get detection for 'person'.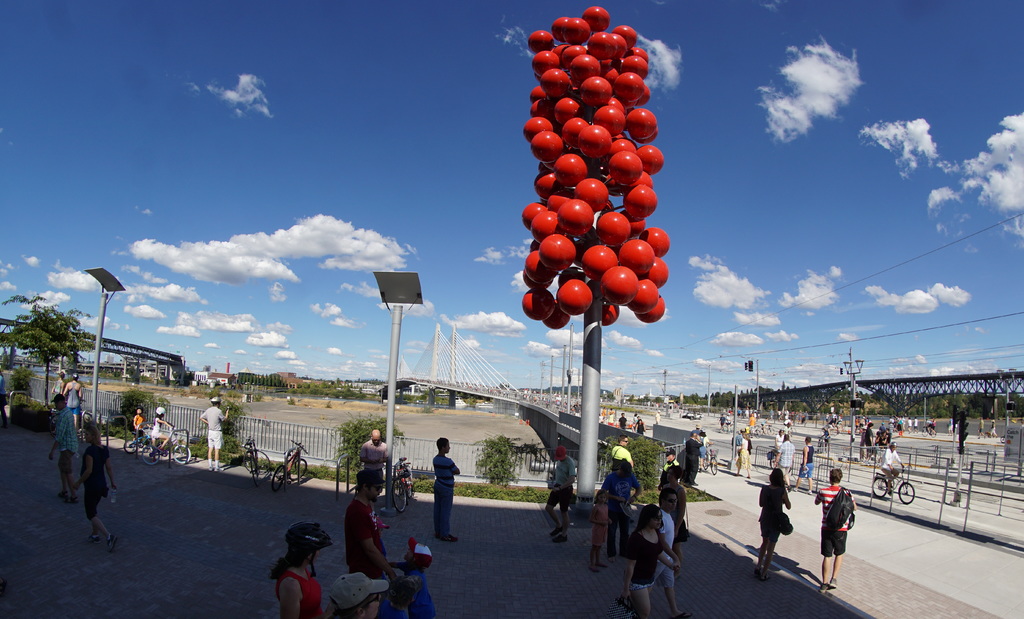
Detection: (left=617, top=410, right=630, bottom=433).
